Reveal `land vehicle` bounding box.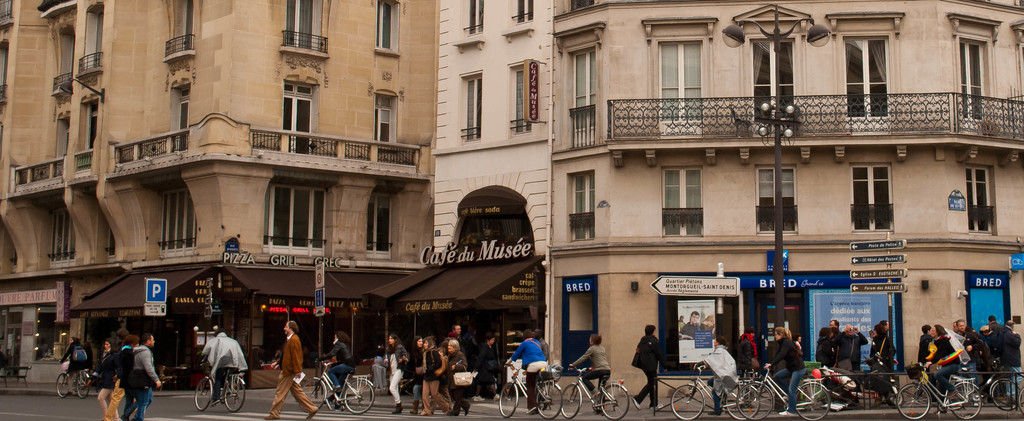
Revealed: bbox(55, 356, 91, 399).
